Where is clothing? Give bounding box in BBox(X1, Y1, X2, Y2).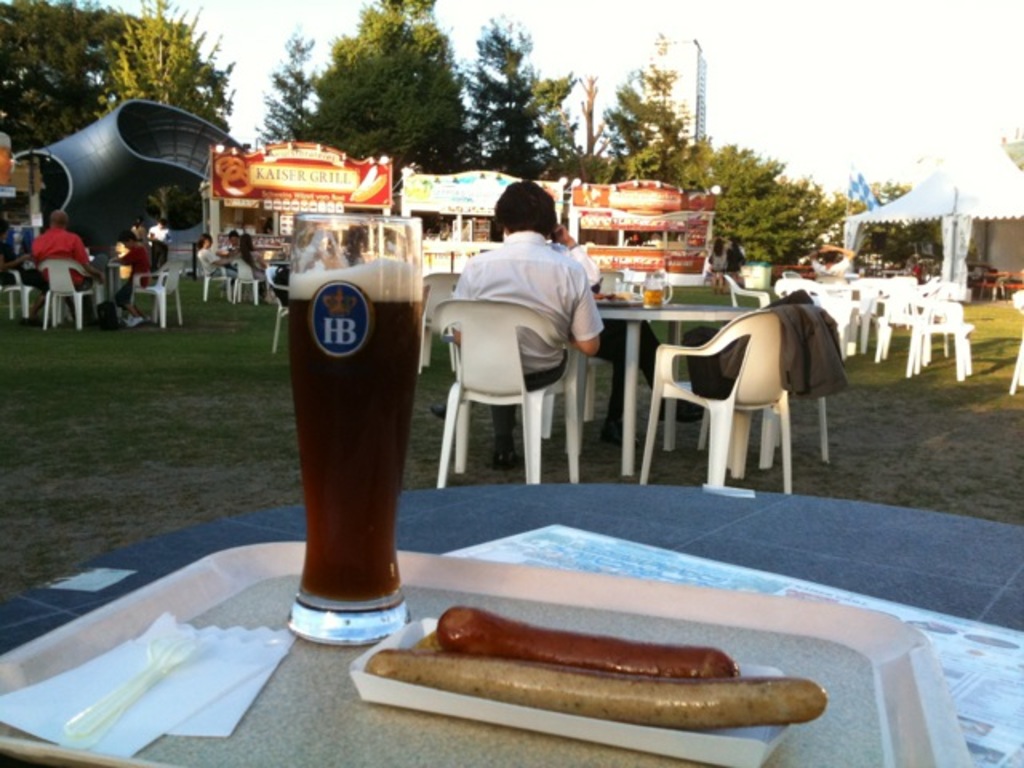
BBox(557, 245, 662, 422).
